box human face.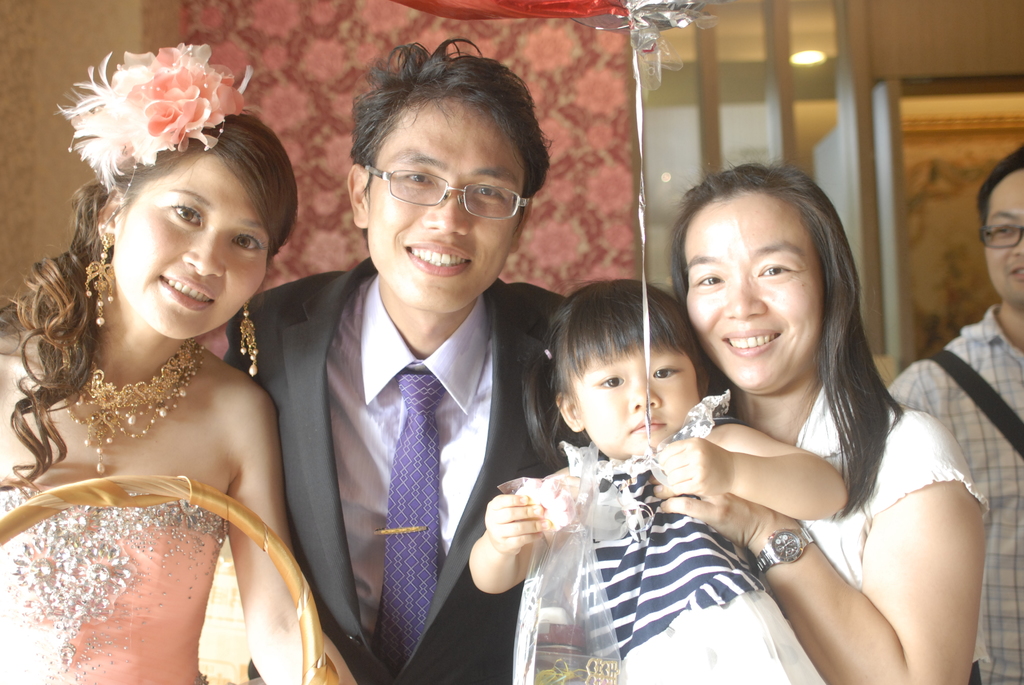
(684,193,819,392).
